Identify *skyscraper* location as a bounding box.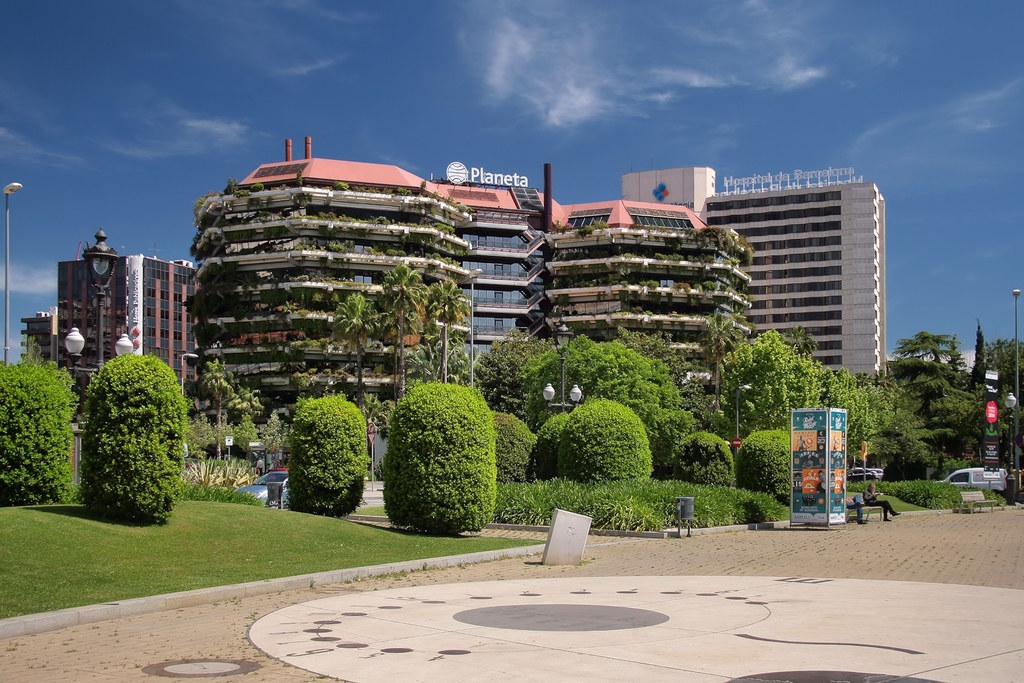
BBox(706, 179, 906, 384).
